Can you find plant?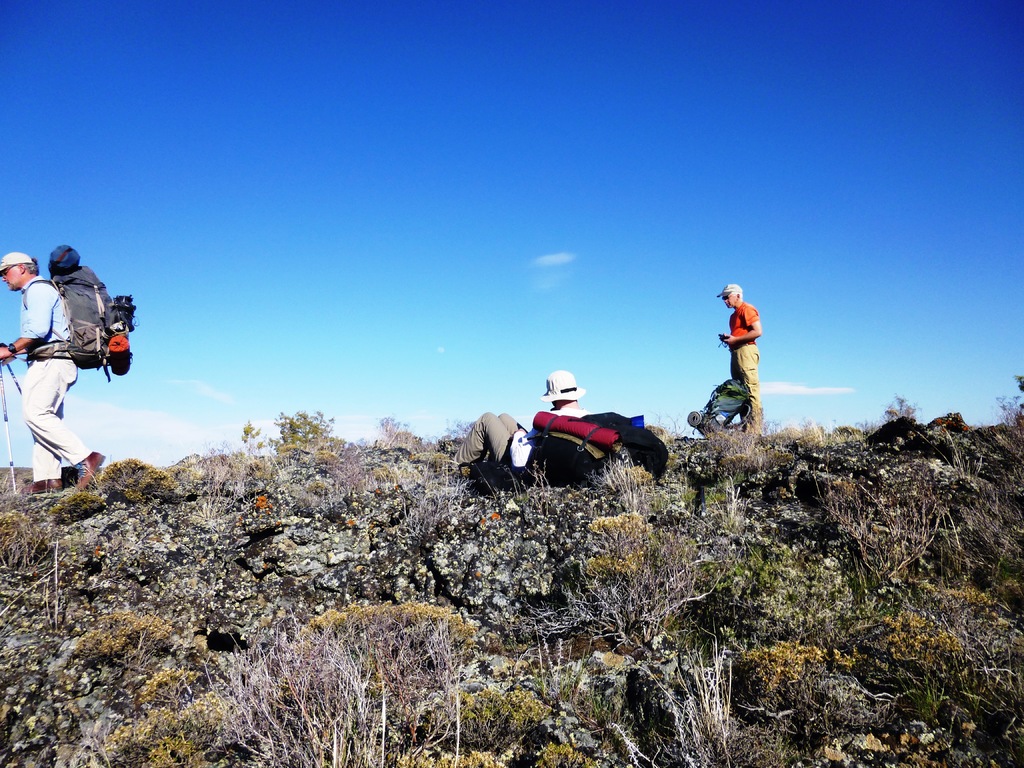
Yes, bounding box: {"x1": 95, "y1": 449, "x2": 189, "y2": 516}.
